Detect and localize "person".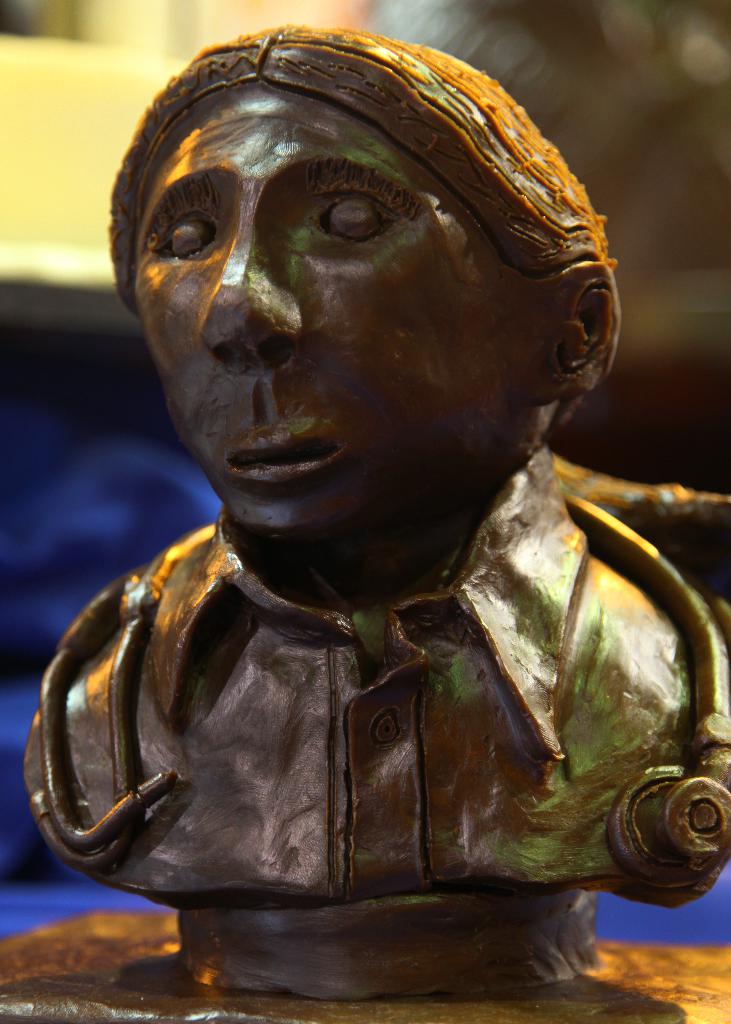
Localized at (left=19, top=33, right=712, bottom=948).
